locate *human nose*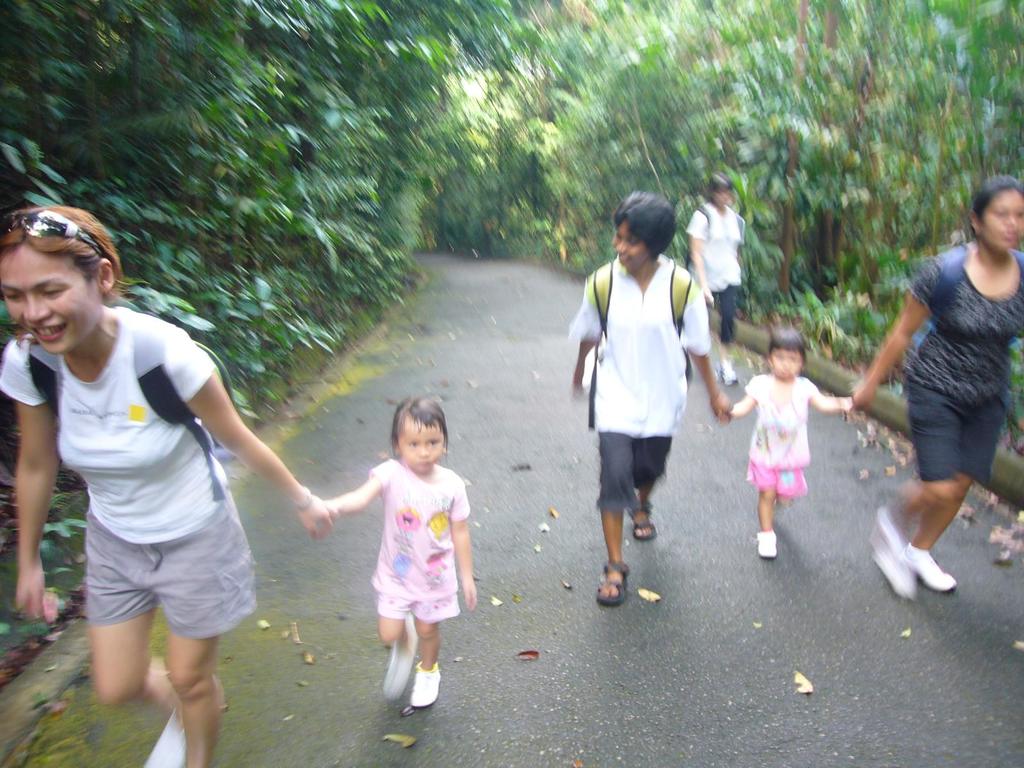
<bbox>413, 447, 426, 461</bbox>
